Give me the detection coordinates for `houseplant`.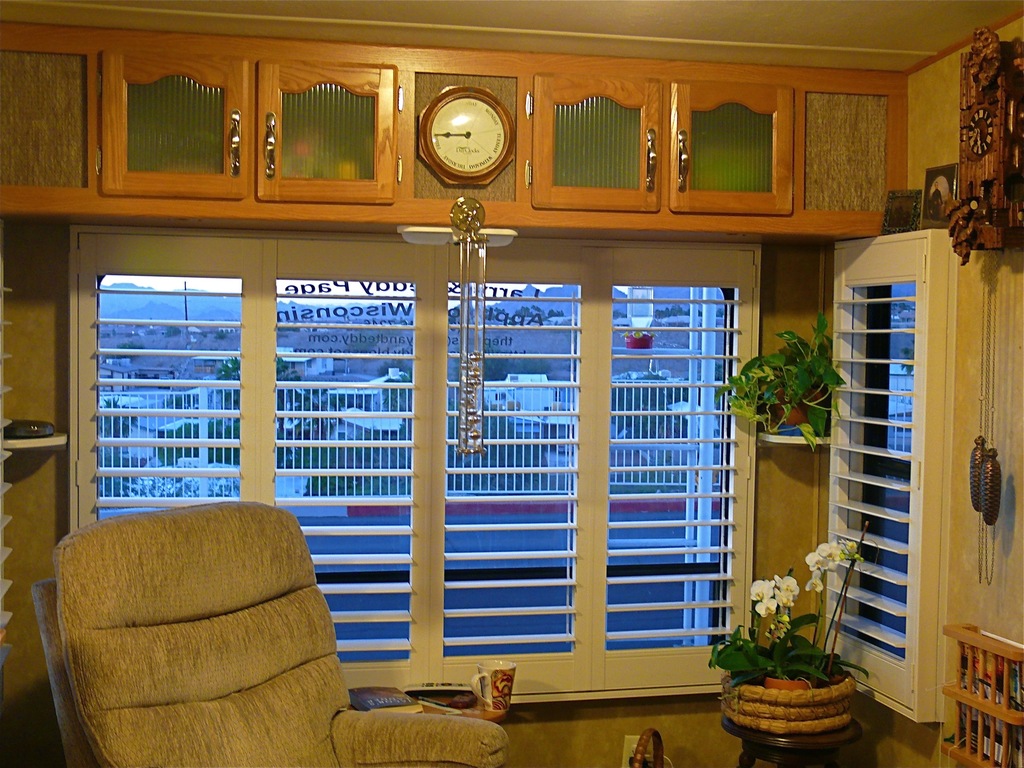
[710, 314, 846, 454].
